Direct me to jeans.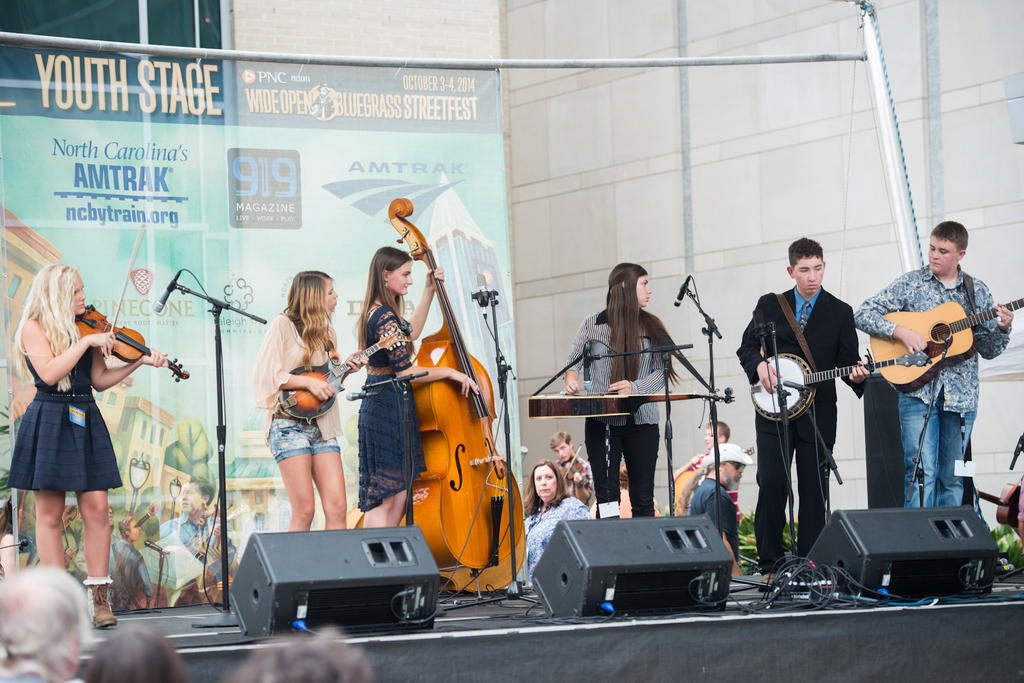
Direction: box(588, 422, 655, 520).
